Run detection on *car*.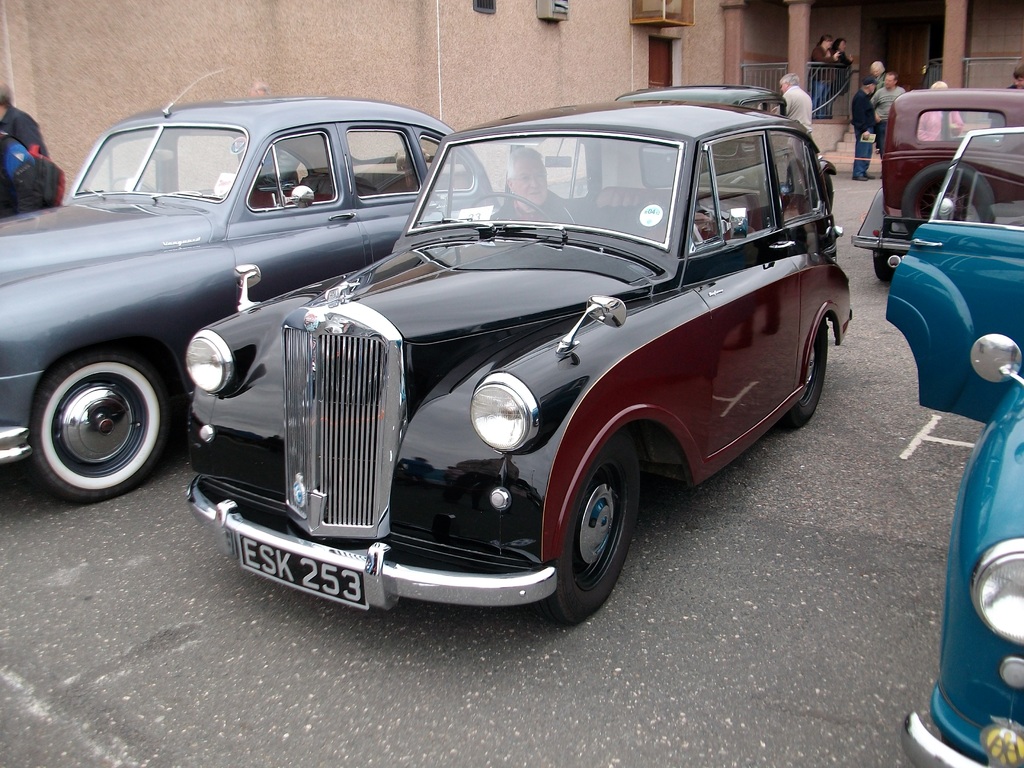
Result: bbox(885, 127, 1023, 767).
